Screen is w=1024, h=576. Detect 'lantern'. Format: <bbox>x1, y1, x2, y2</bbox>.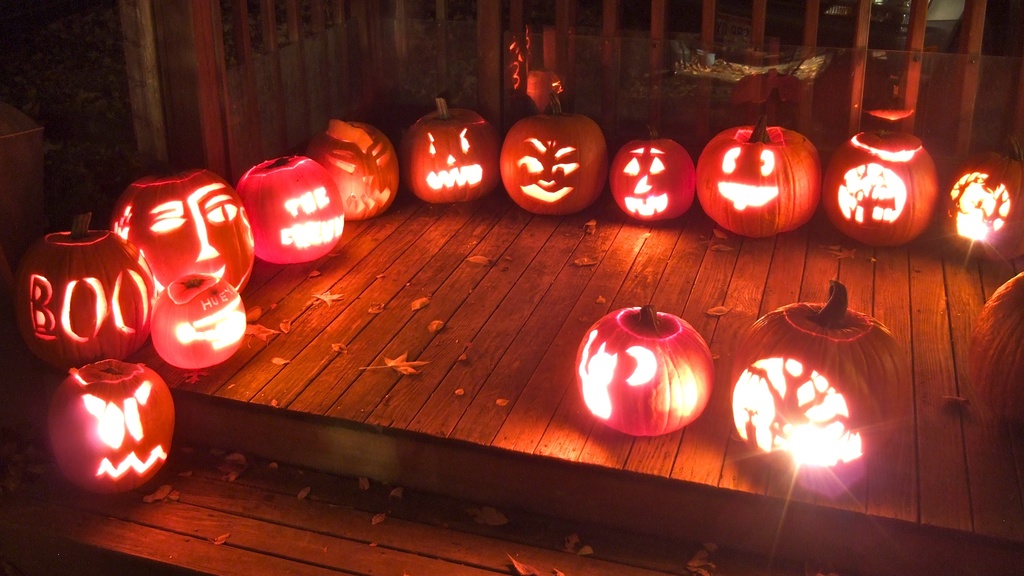
<bbox>236, 154, 344, 265</bbox>.
